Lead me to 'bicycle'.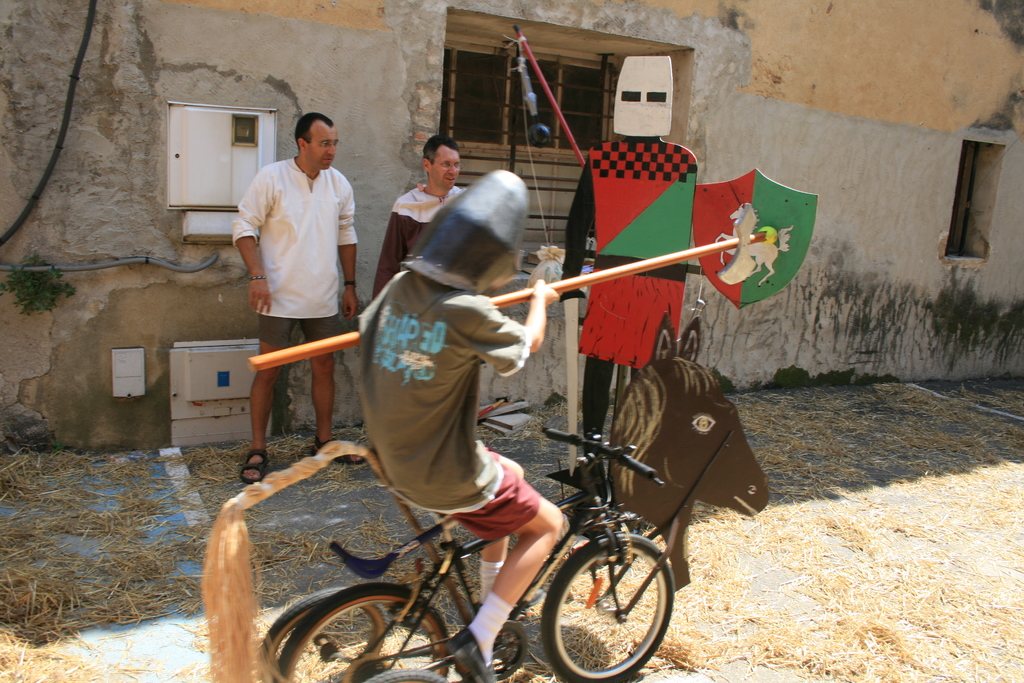
Lead to [282,425,676,682].
